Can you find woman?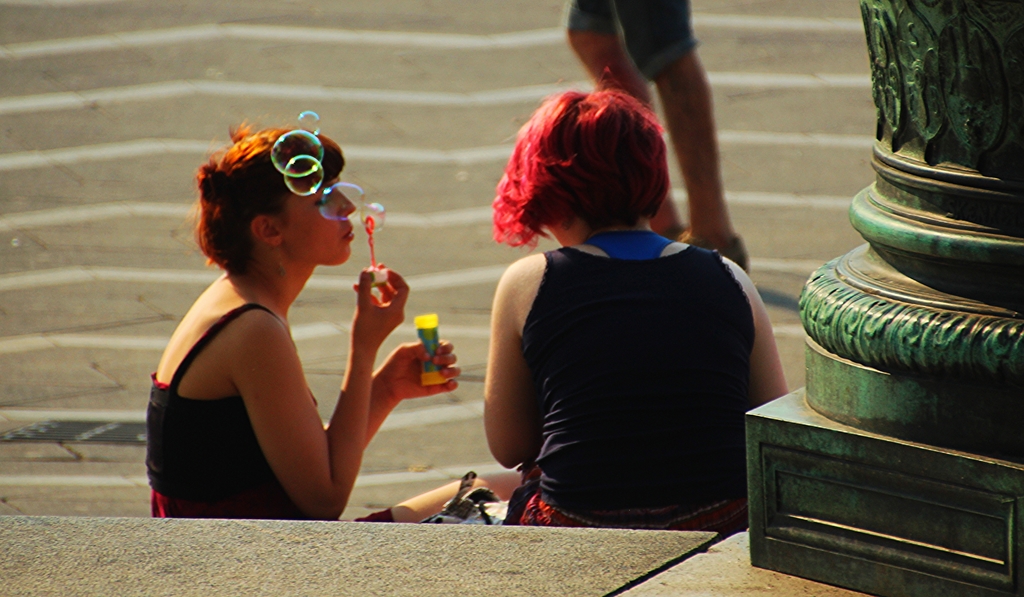
Yes, bounding box: [481,90,786,530].
